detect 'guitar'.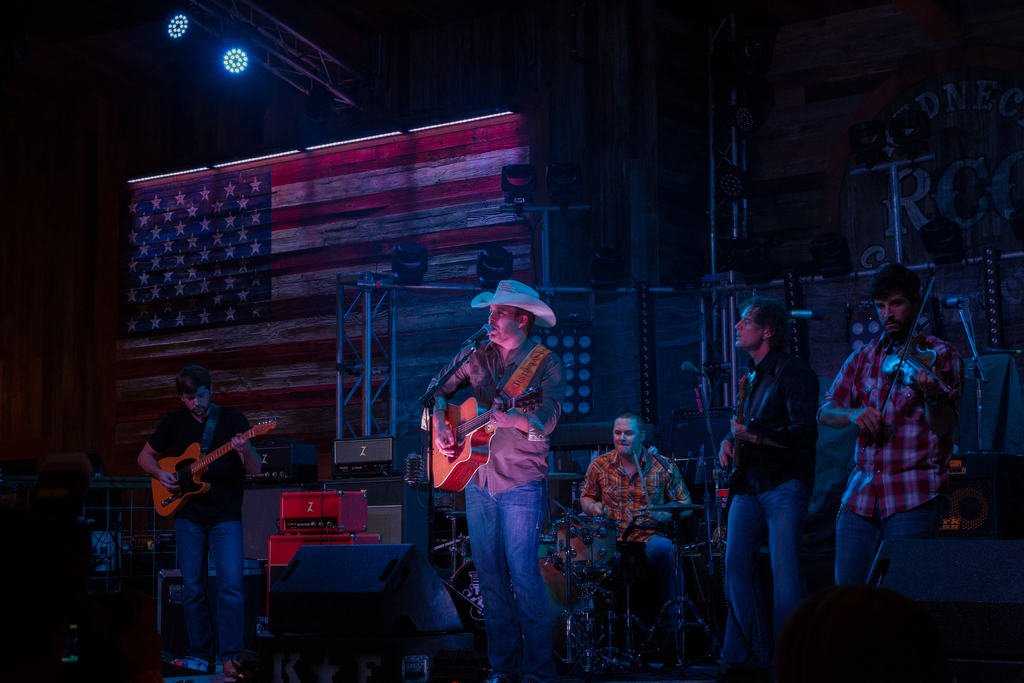
Detected at bbox=[424, 383, 545, 492].
